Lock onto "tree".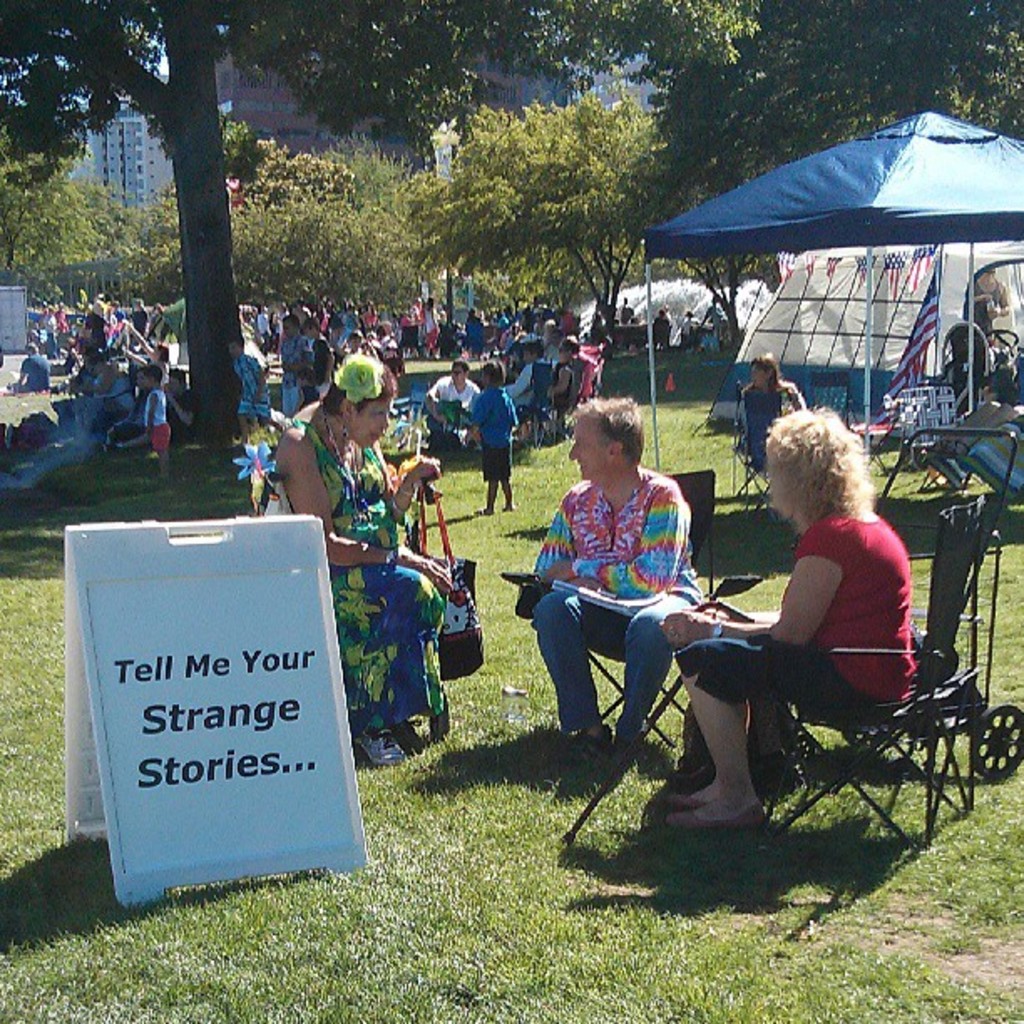
Locked: (left=726, top=0, right=1022, bottom=162).
